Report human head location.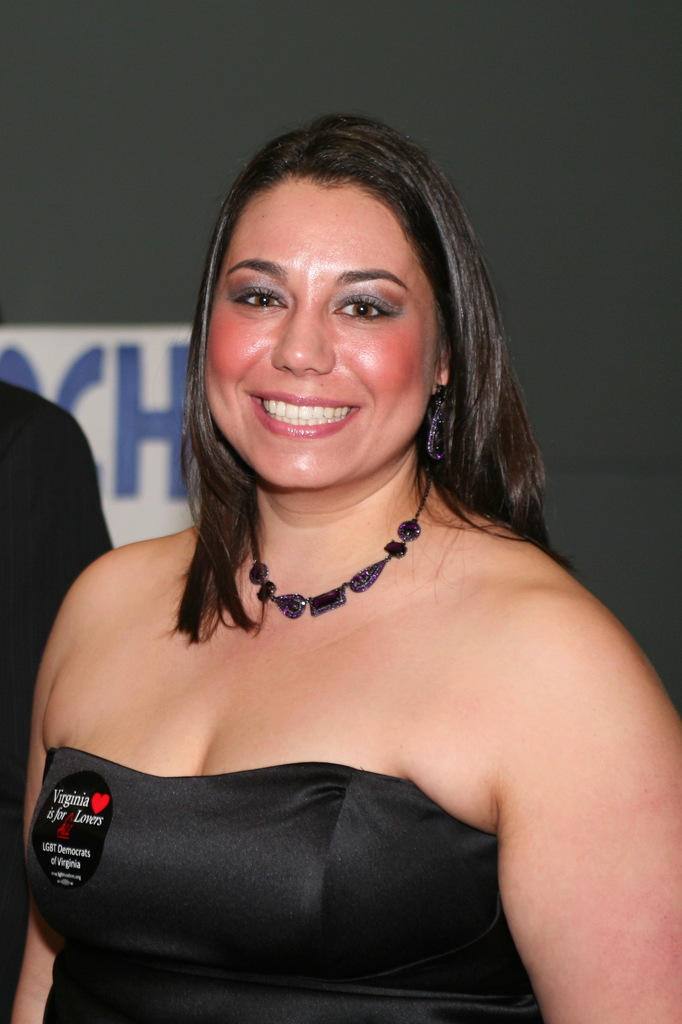
Report: x1=183, y1=133, x2=443, y2=525.
